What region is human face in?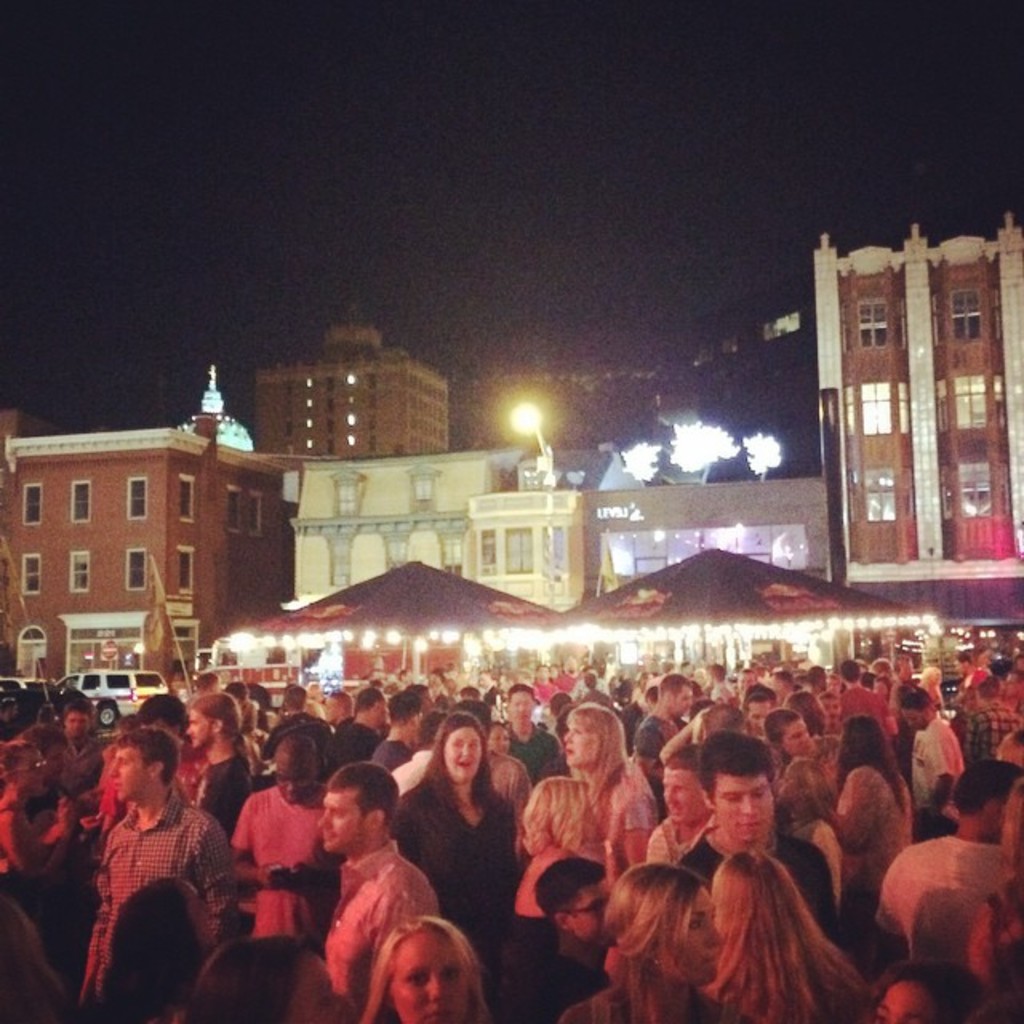
locate(286, 958, 354, 1022).
